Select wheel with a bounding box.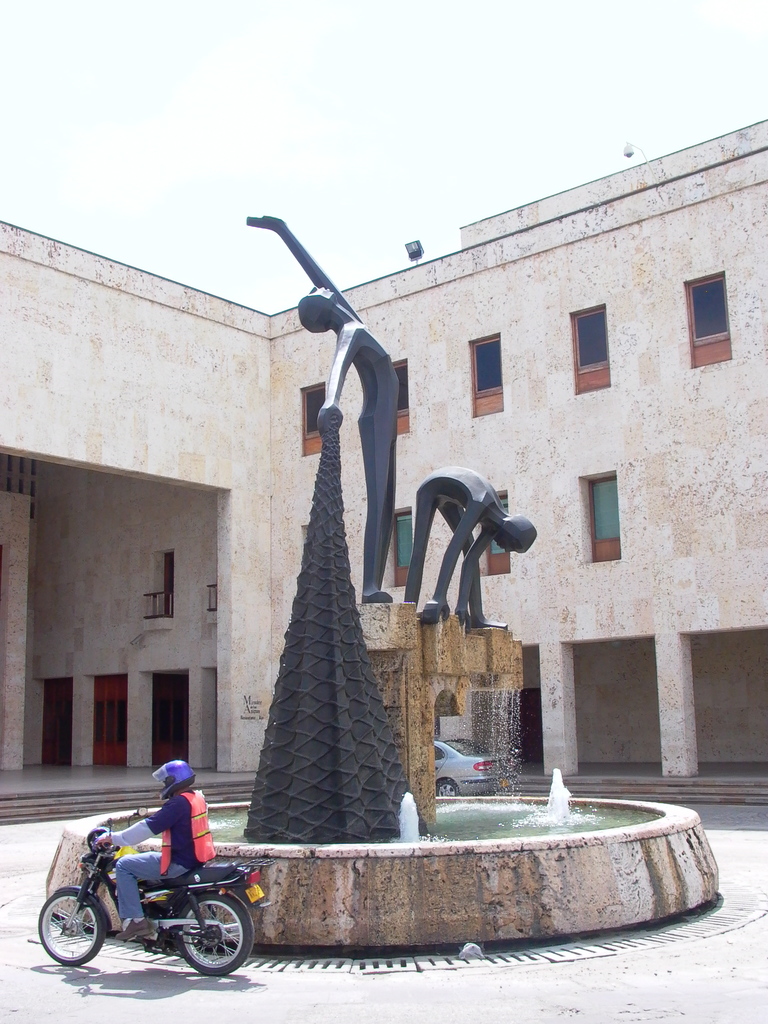
rect(435, 773, 457, 799).
